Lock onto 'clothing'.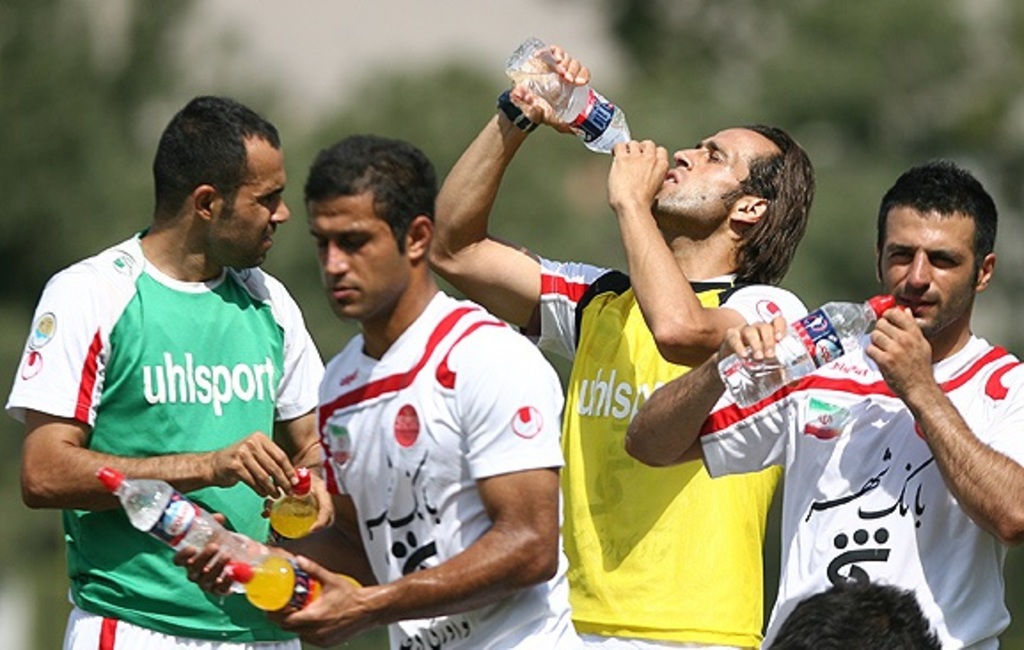
Locked: [0,226,332,648].
